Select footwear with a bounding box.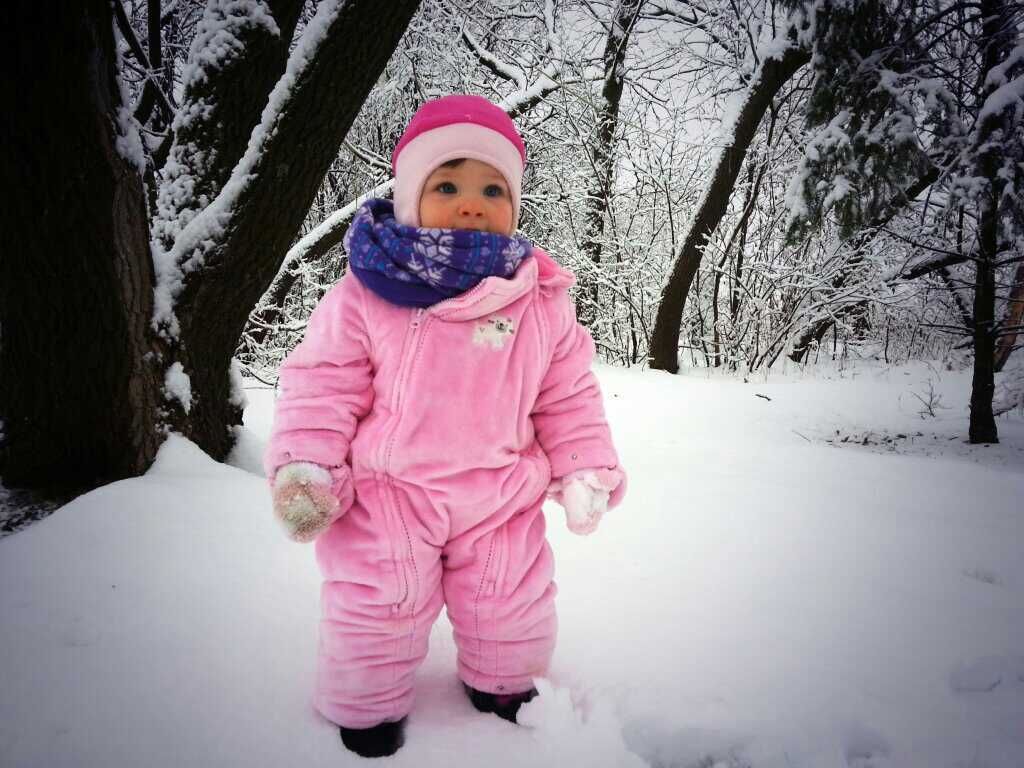
box=[462, 685, 538, 724].
